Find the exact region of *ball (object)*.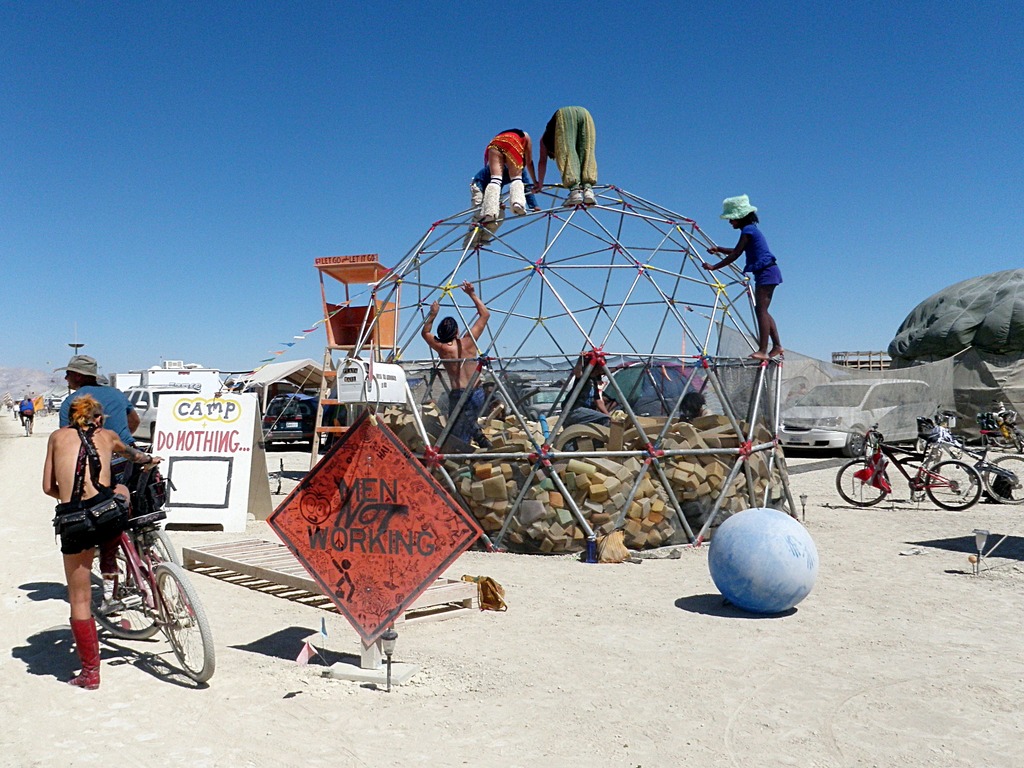
Exact region: Rect(705, 508, 816, 617).
